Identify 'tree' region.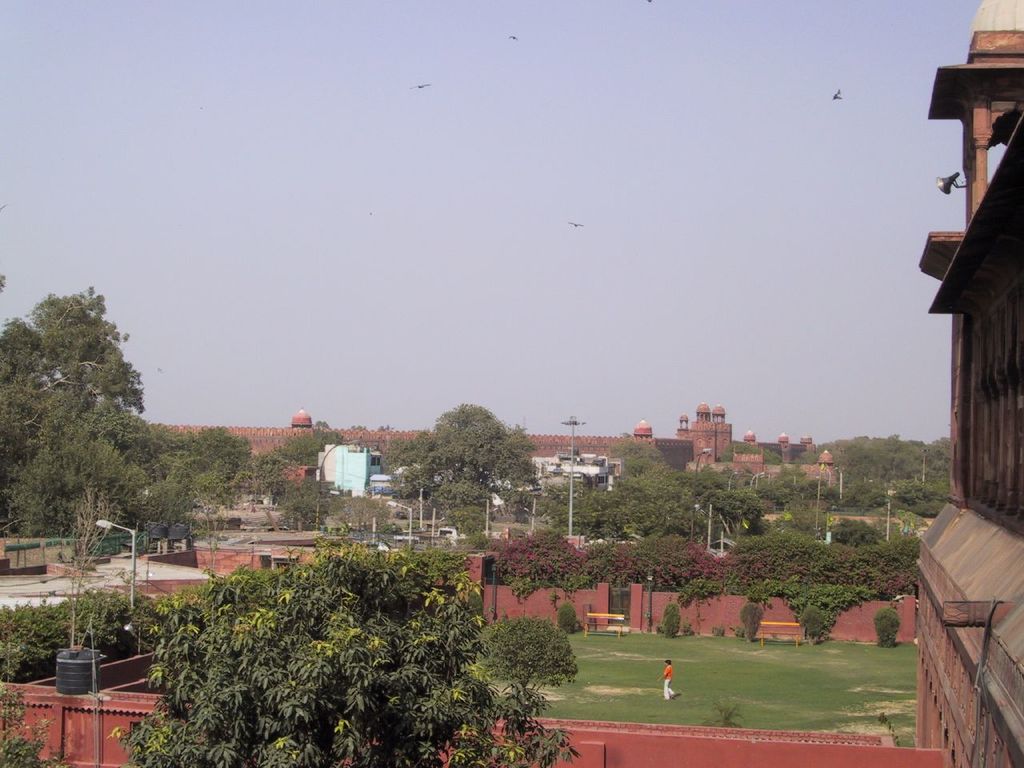
Region: bbox(0, 282, 349, 538).
